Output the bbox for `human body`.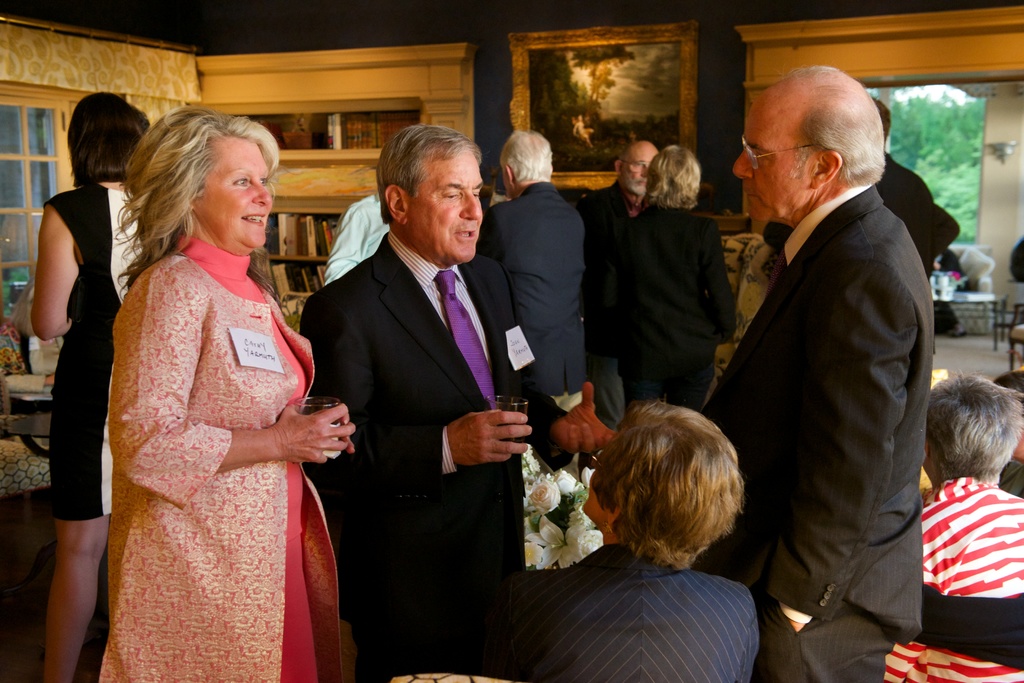
detection(730, 66, 924, 682).
